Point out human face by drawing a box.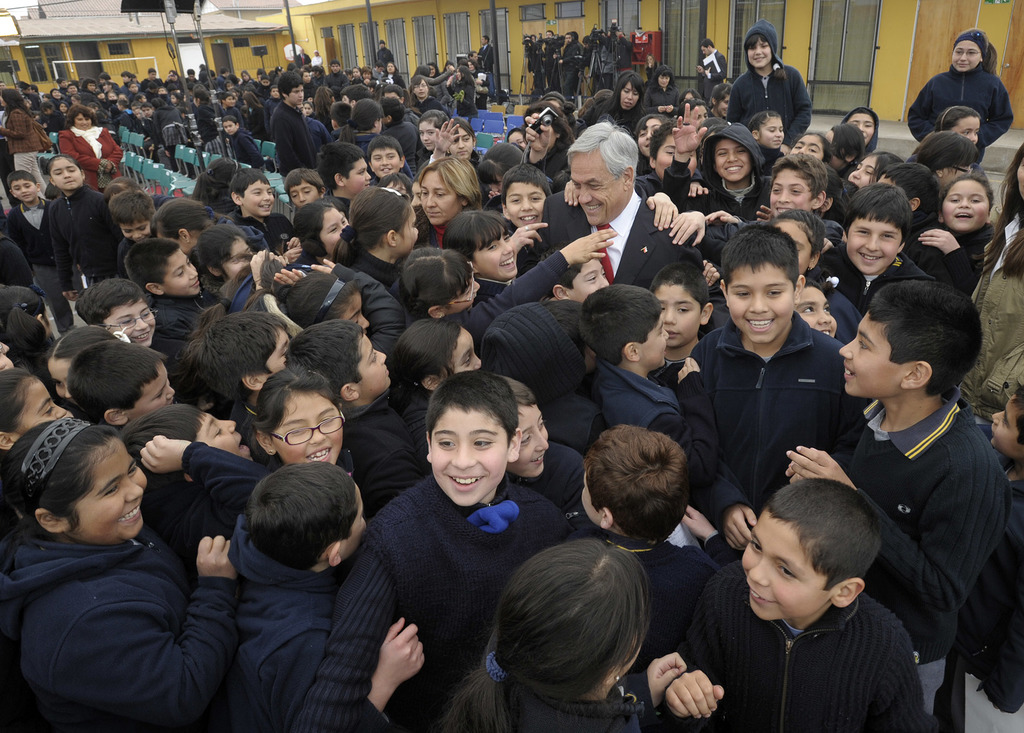
(x1=172, y1=96, x2=176, y2=104).
